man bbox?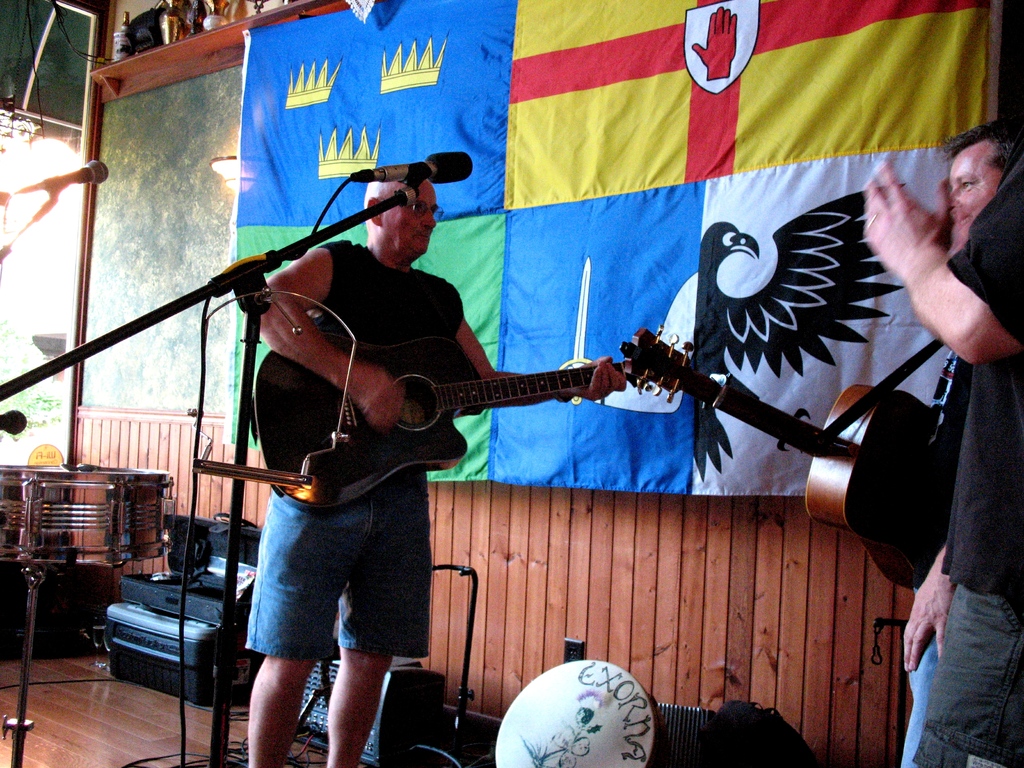
863/150/1023/767
